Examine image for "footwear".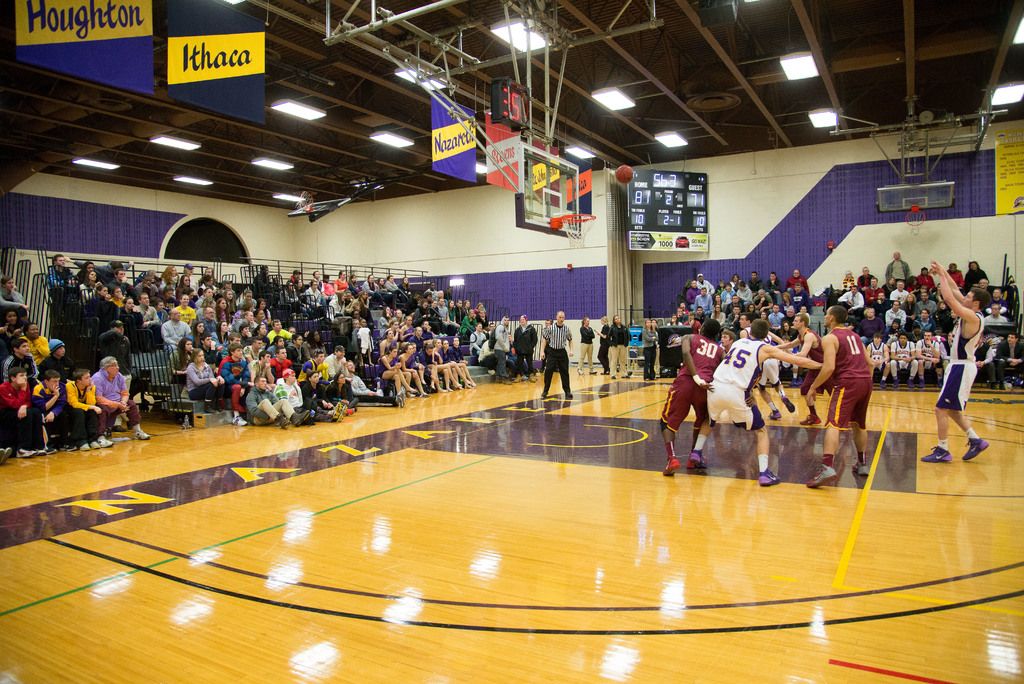
Examination result: 131, 426, 150, 439.
